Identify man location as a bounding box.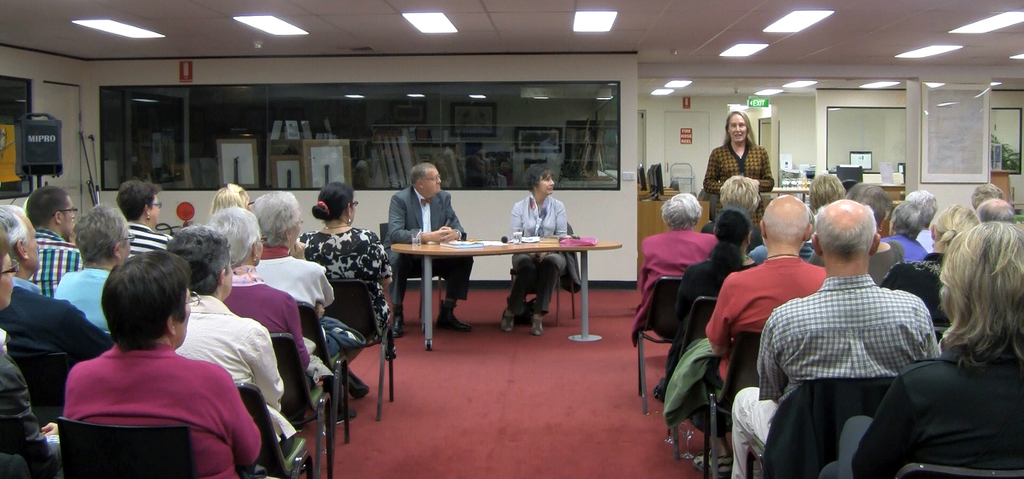
Rect(383, 161, 475, 337).
